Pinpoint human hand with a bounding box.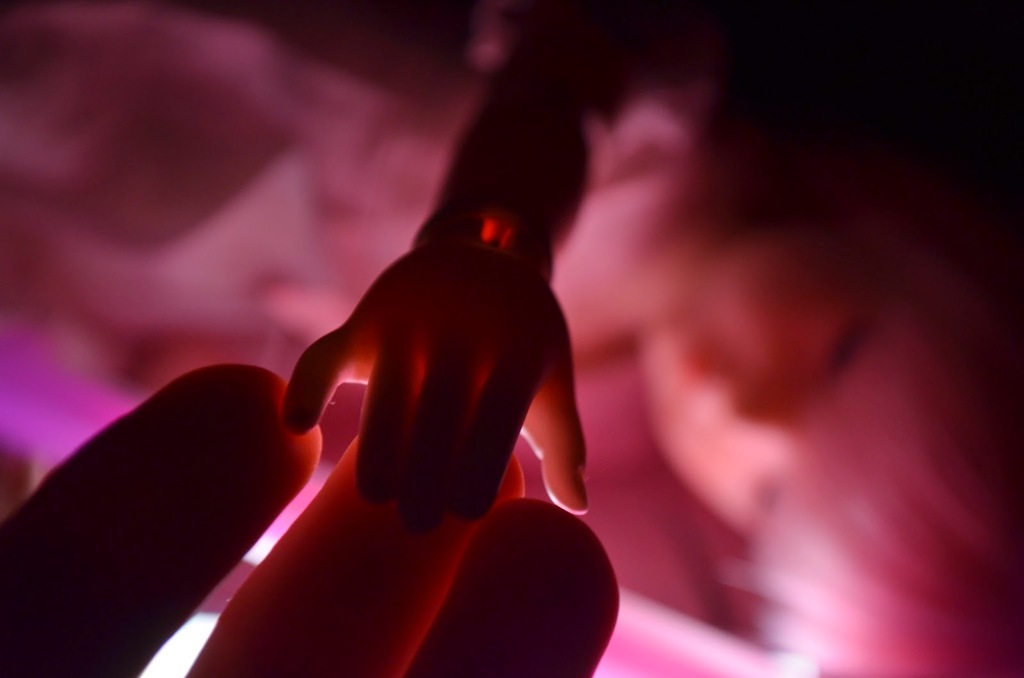
0,360,622,677.
